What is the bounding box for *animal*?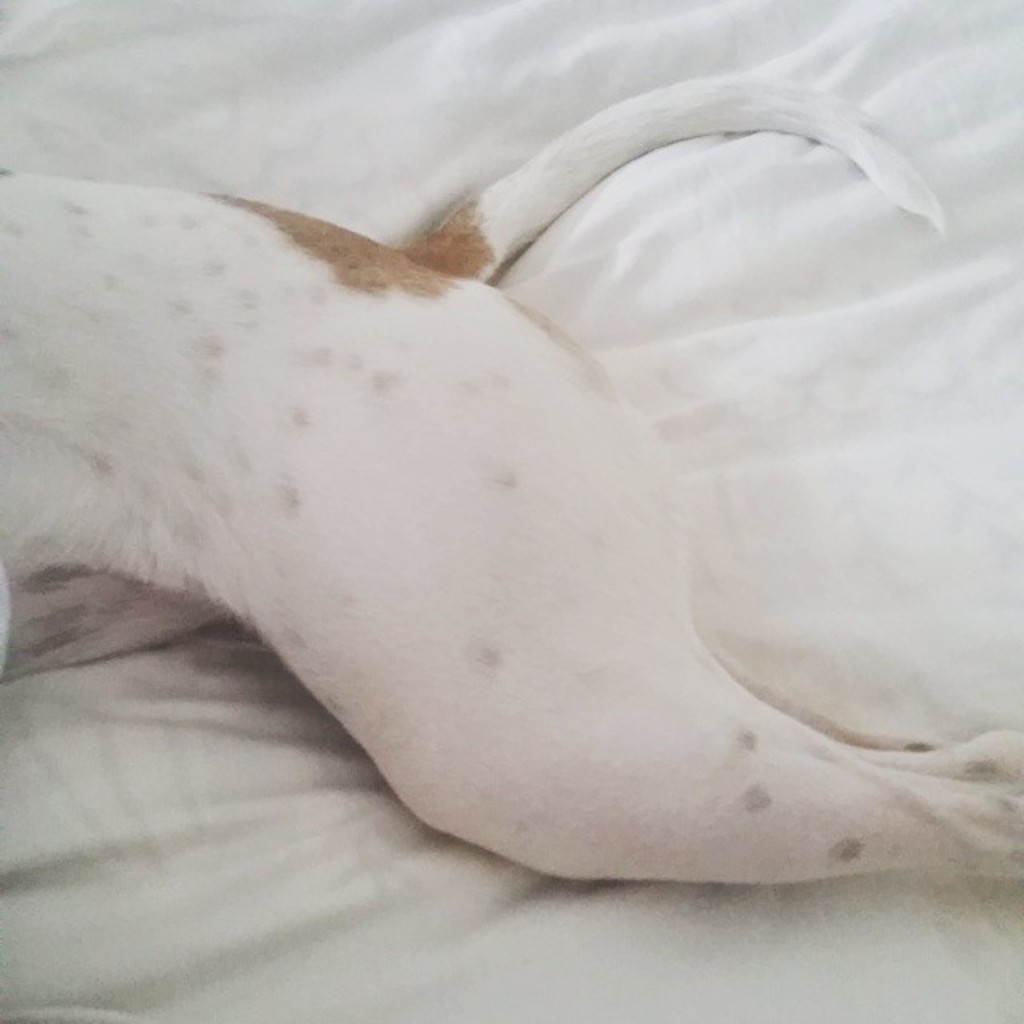
Rect(0, 61, 1022, 890).
